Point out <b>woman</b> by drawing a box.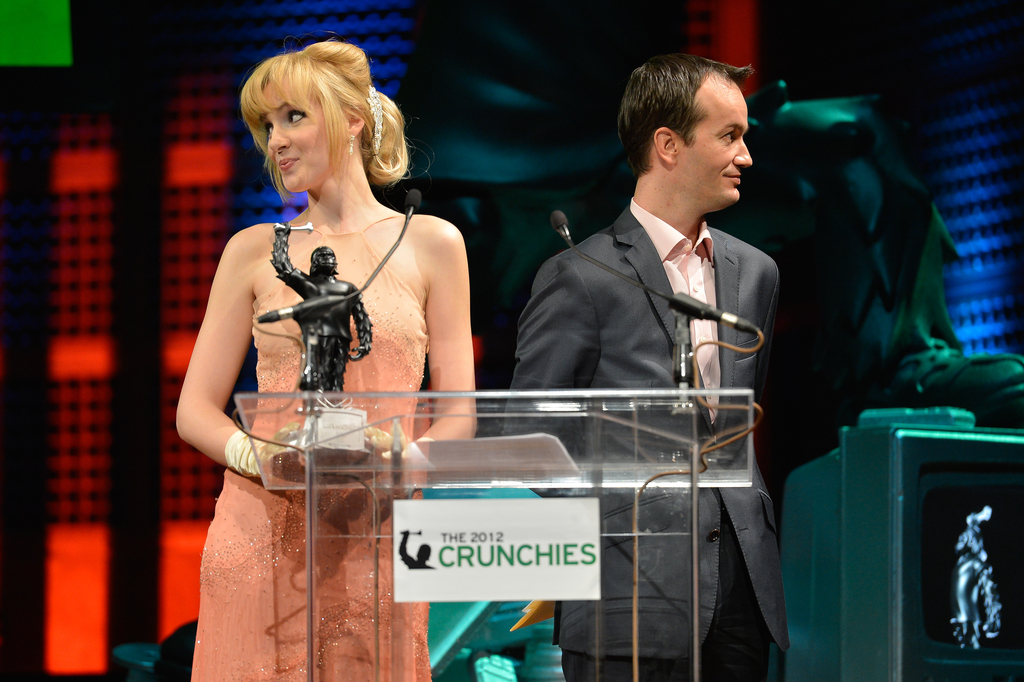
<region>179, 28, 477, 681</region>.
